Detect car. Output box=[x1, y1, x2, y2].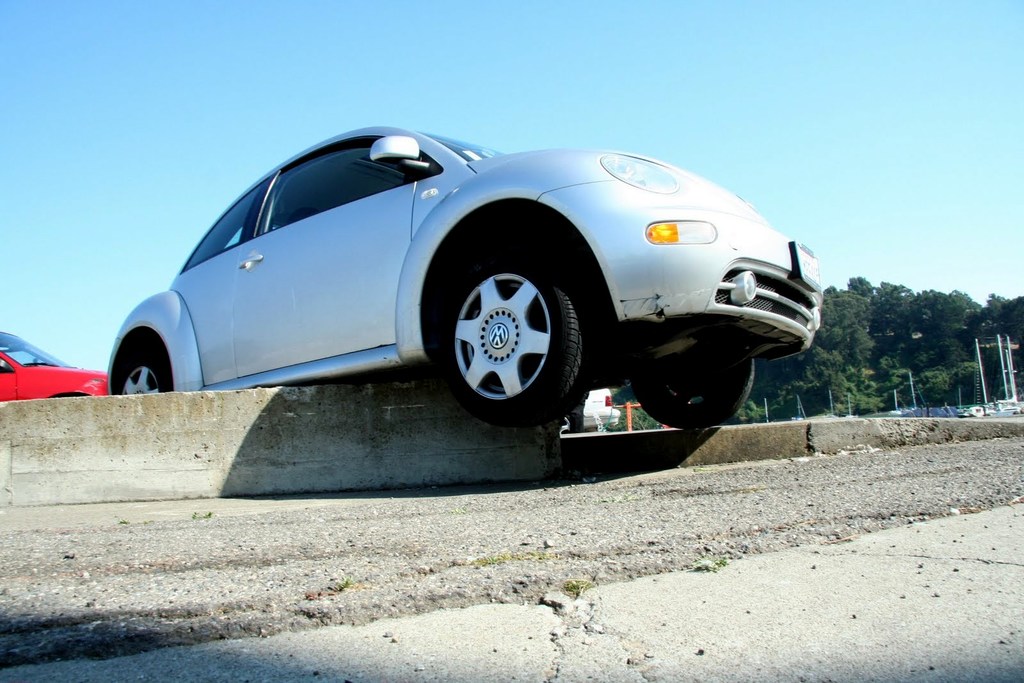
box=[106, 125, 820, 430].
